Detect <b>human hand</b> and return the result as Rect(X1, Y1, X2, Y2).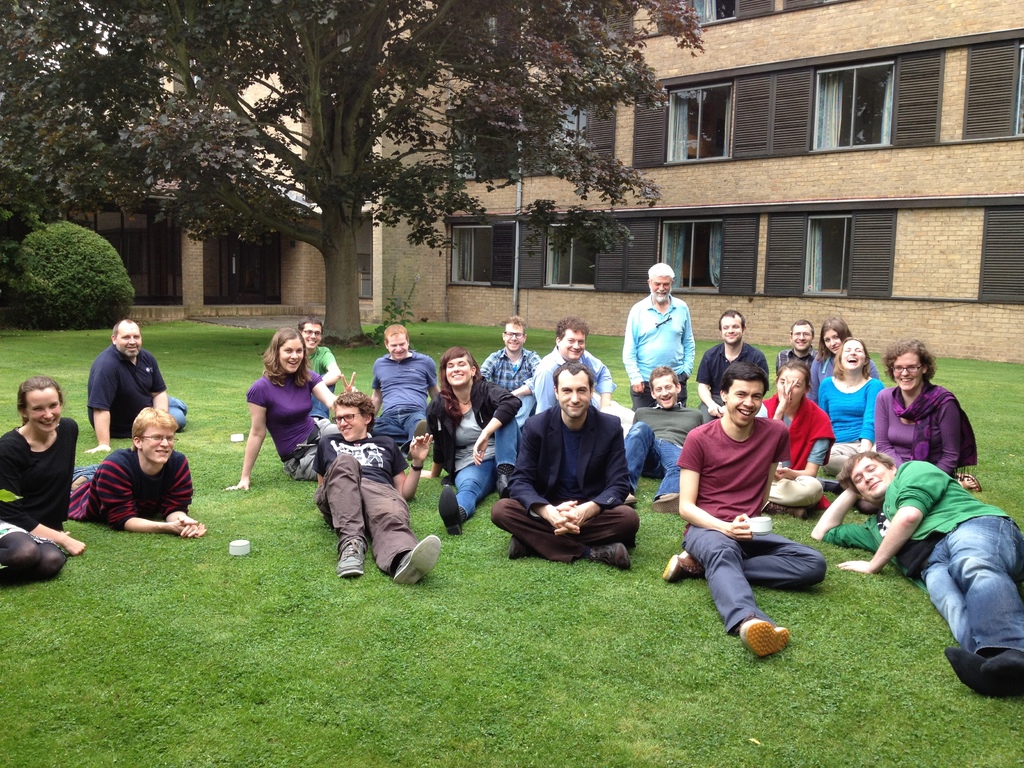
Rect(175, 511, 200, 543).
